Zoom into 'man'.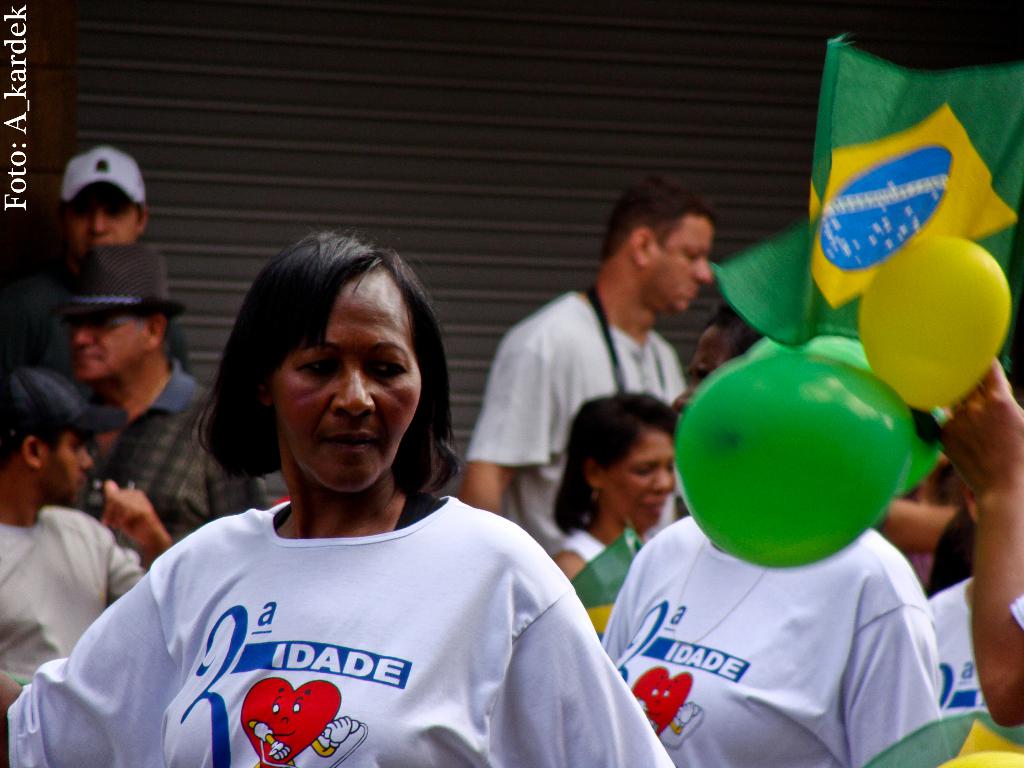
Zoom target: x1=49 y1=241 x2=269 y2=569.
